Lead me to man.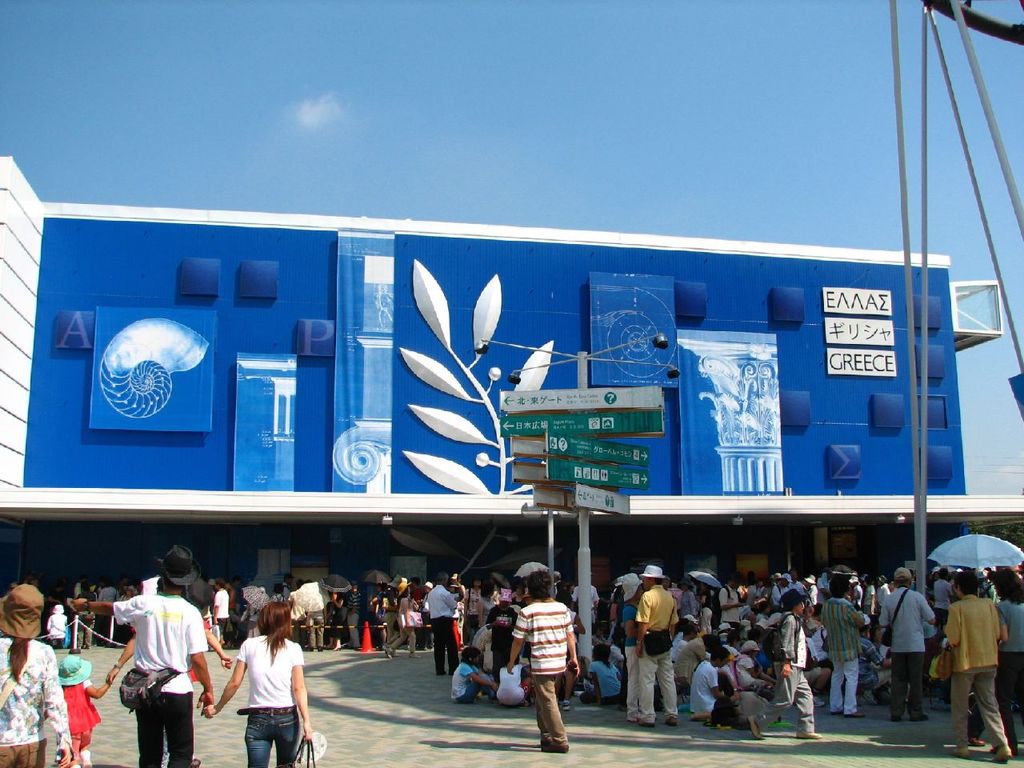
Lead to detection(942, 571, 1015, 765).
